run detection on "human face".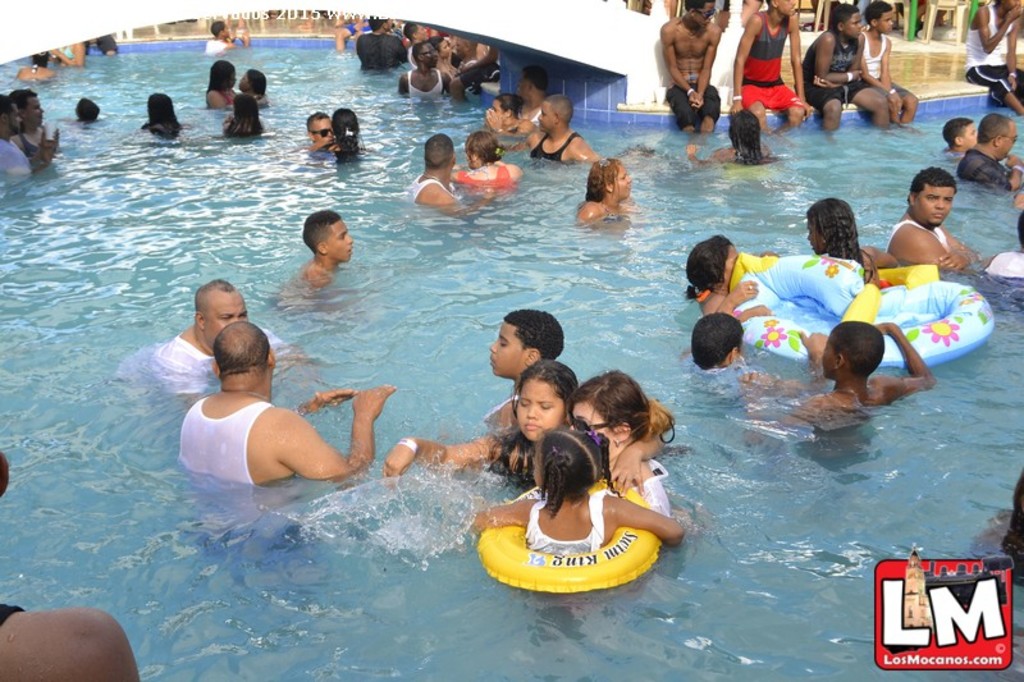
Result: 202, 296, 247, 337.
